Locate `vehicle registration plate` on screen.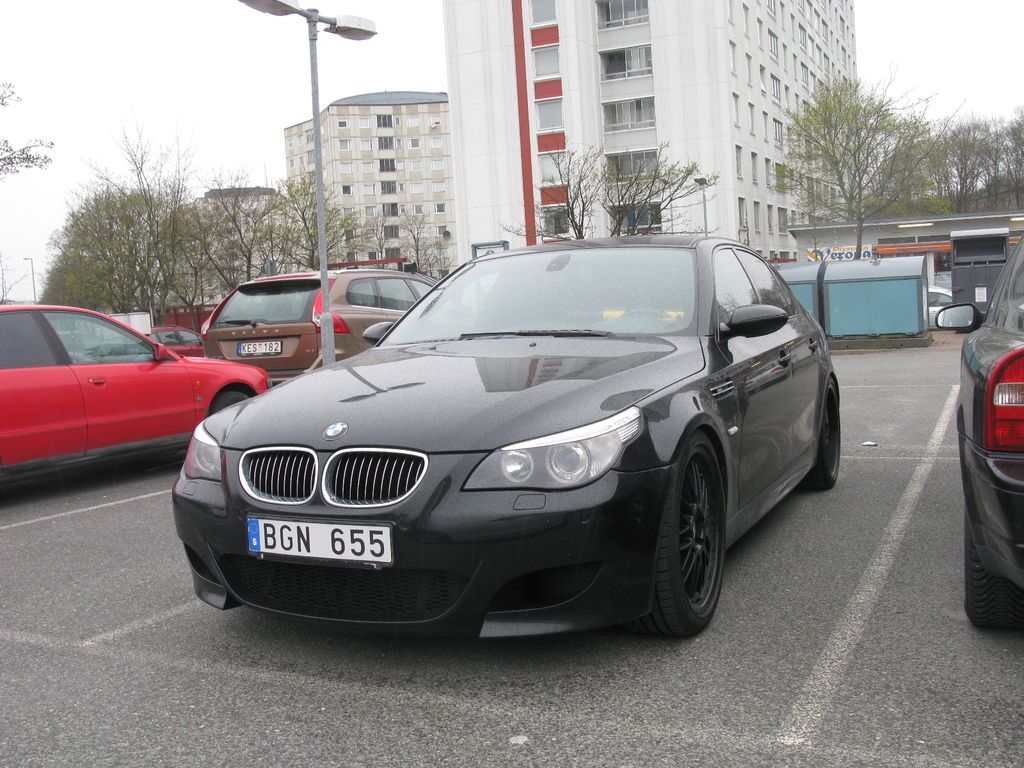
On screen at <box>237,341,282,357</box>.
